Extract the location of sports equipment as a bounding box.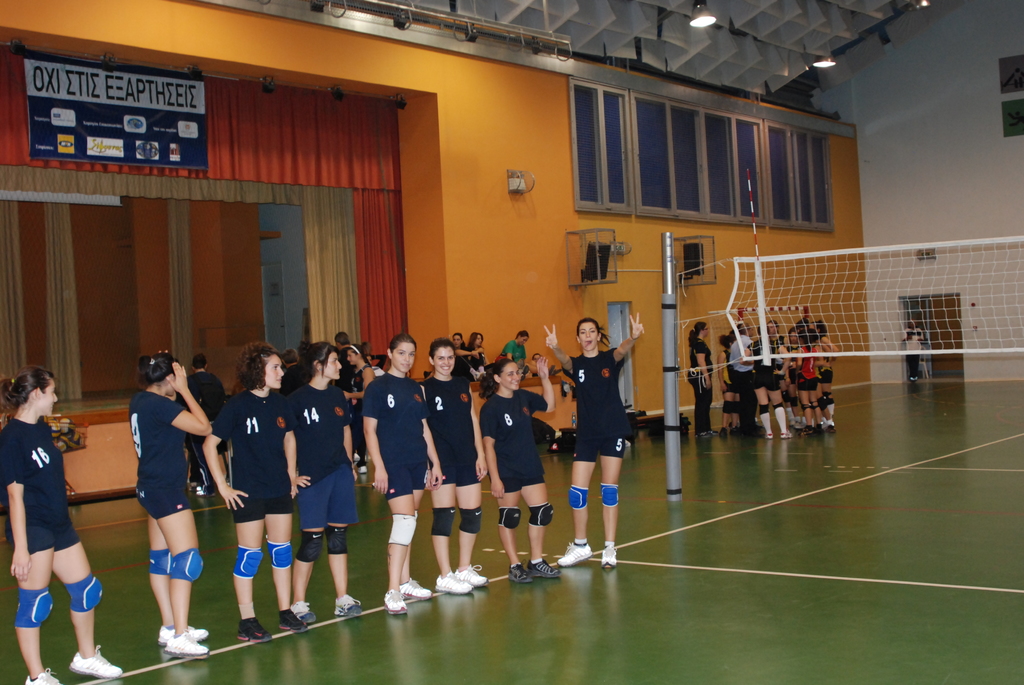
bbox=(454, 563, 486, 587).
